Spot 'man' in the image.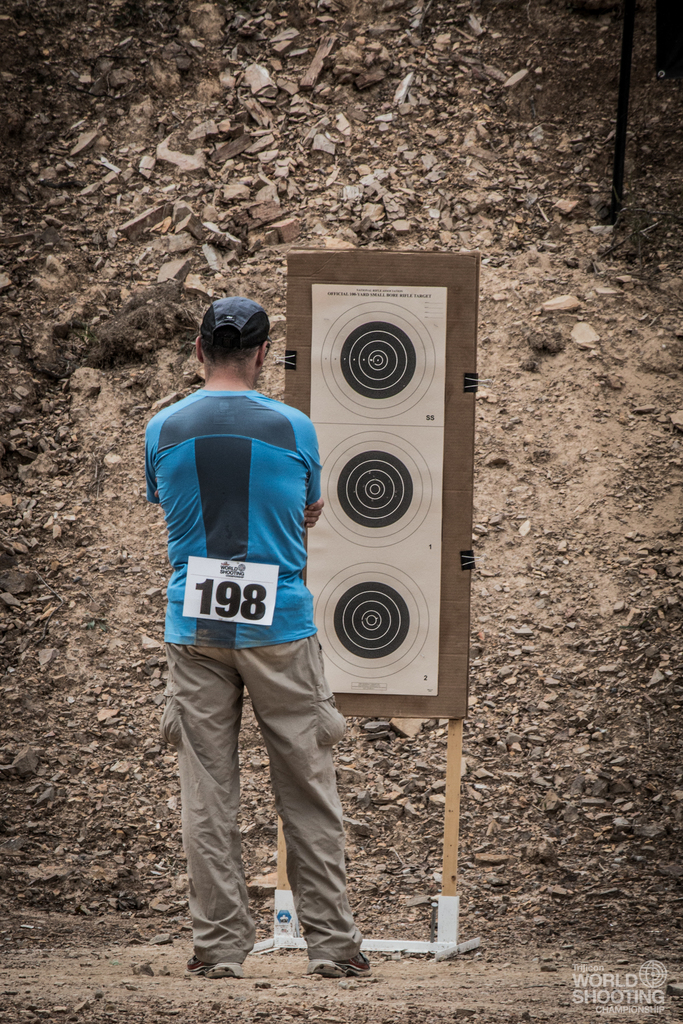
'man' found at left=131, top=324, right=362, bottom=932.
